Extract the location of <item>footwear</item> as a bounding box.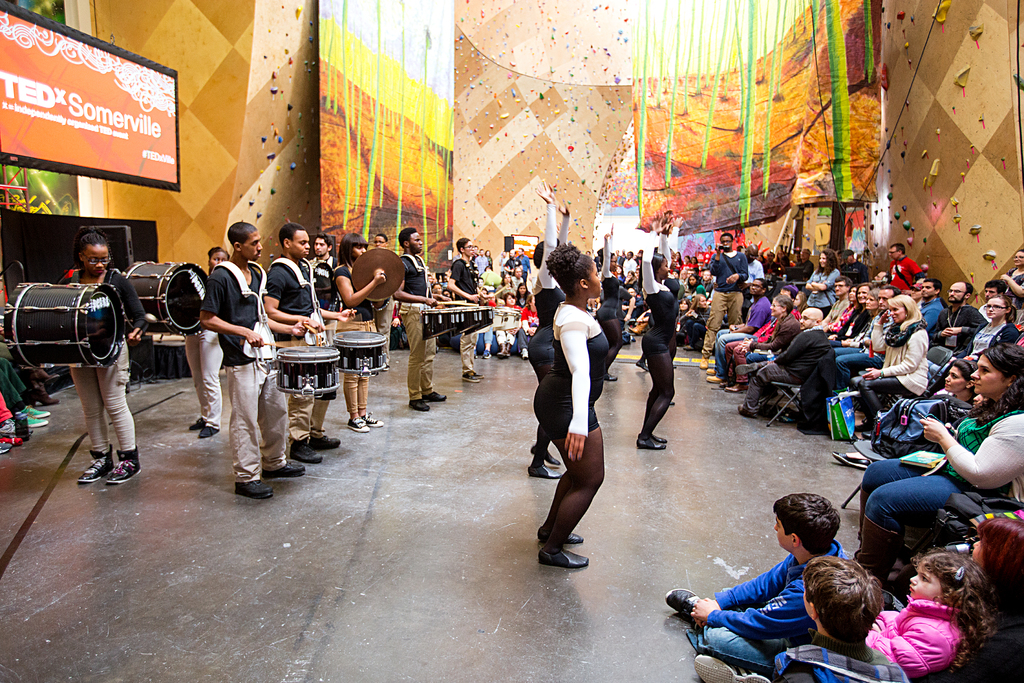
region(696, 354, 709, 368).
